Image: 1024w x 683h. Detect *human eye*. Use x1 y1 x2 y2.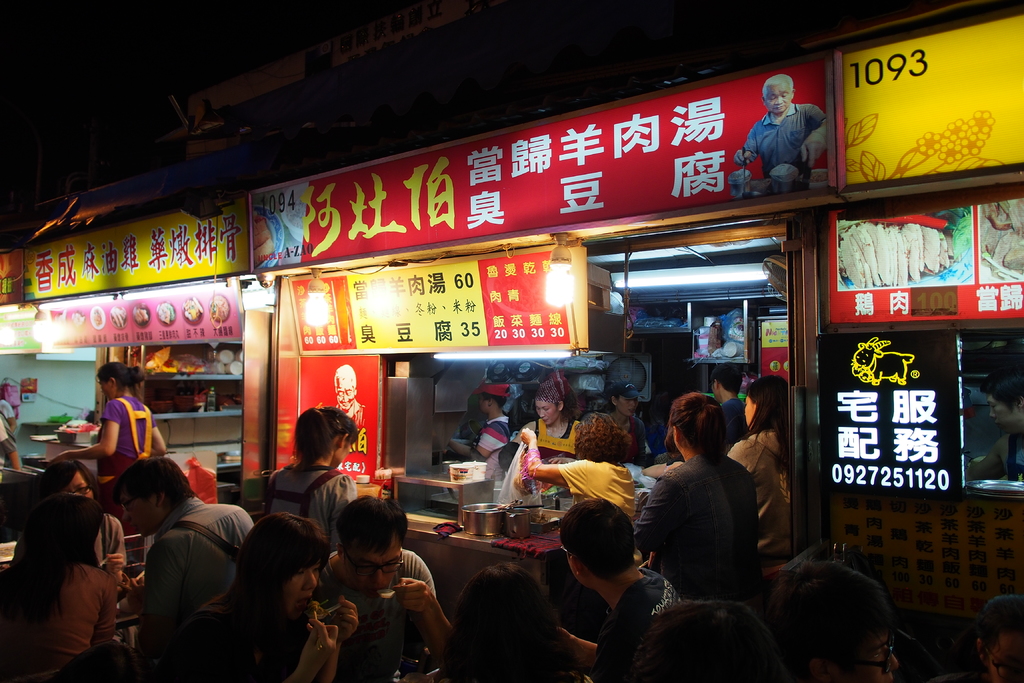
76 485 88 492.
